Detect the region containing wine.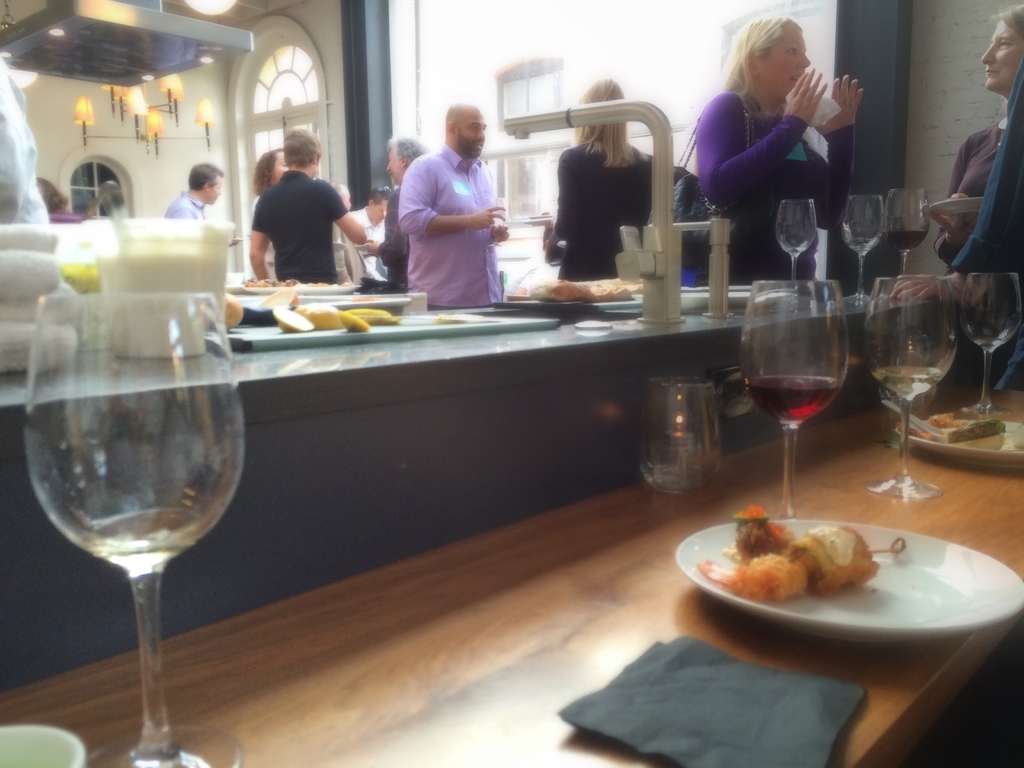
BBox(22, 190, 252, 767).
